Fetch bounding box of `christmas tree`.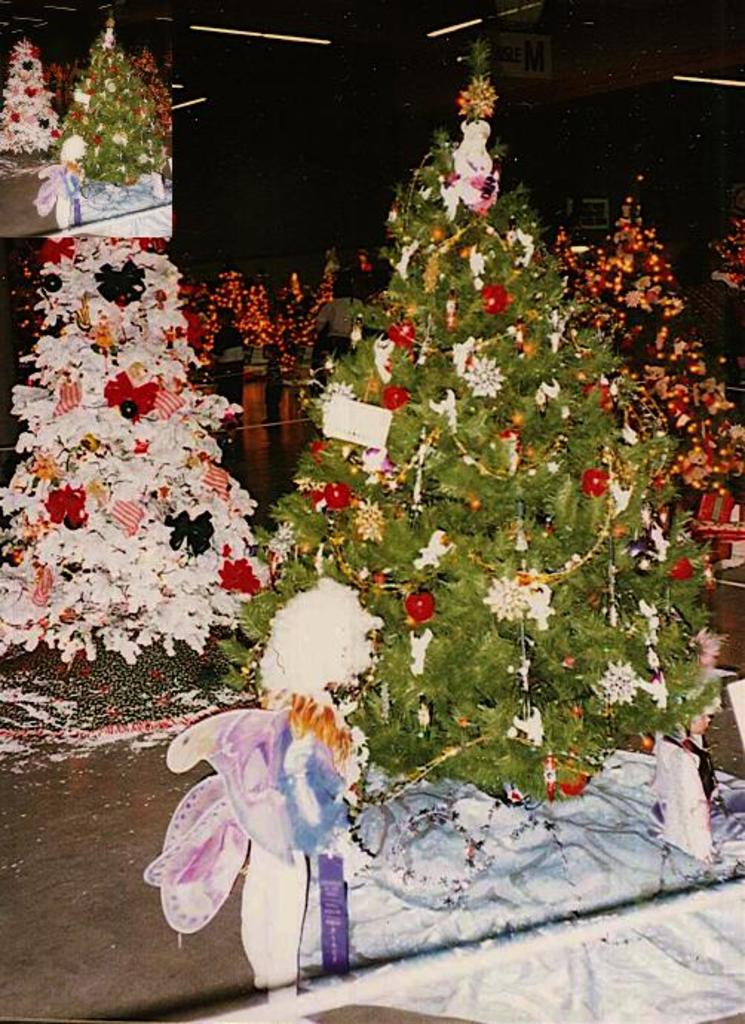
Bbox: region(577, 168, 744, 548).
